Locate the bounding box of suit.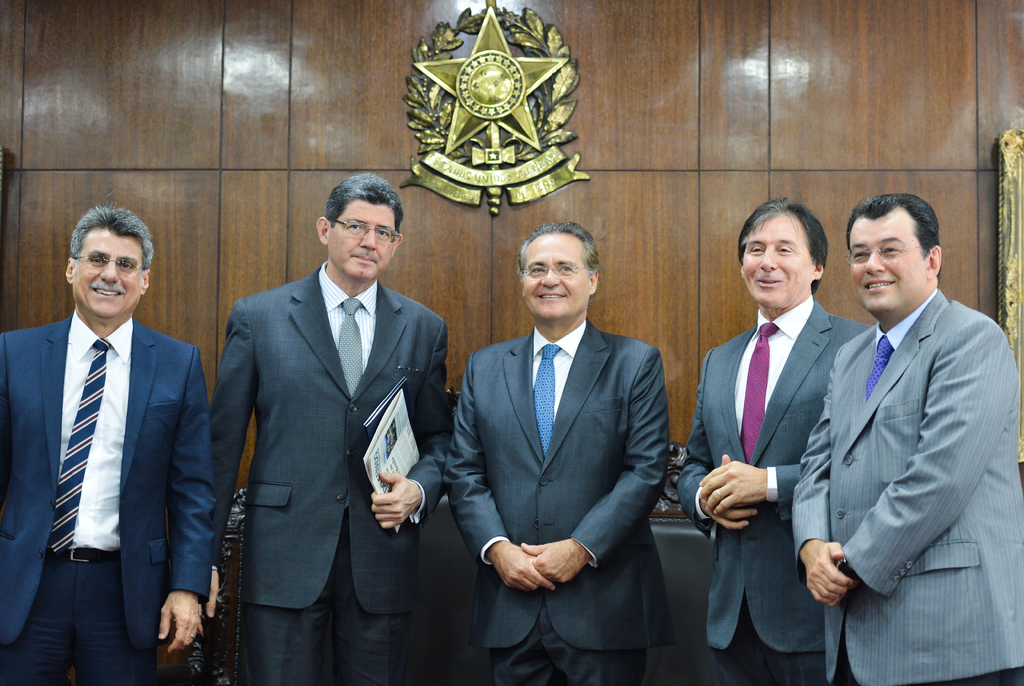
Bounding box: {"left": 787, "top": 290, "right": 1023, "bottom": 685}.
